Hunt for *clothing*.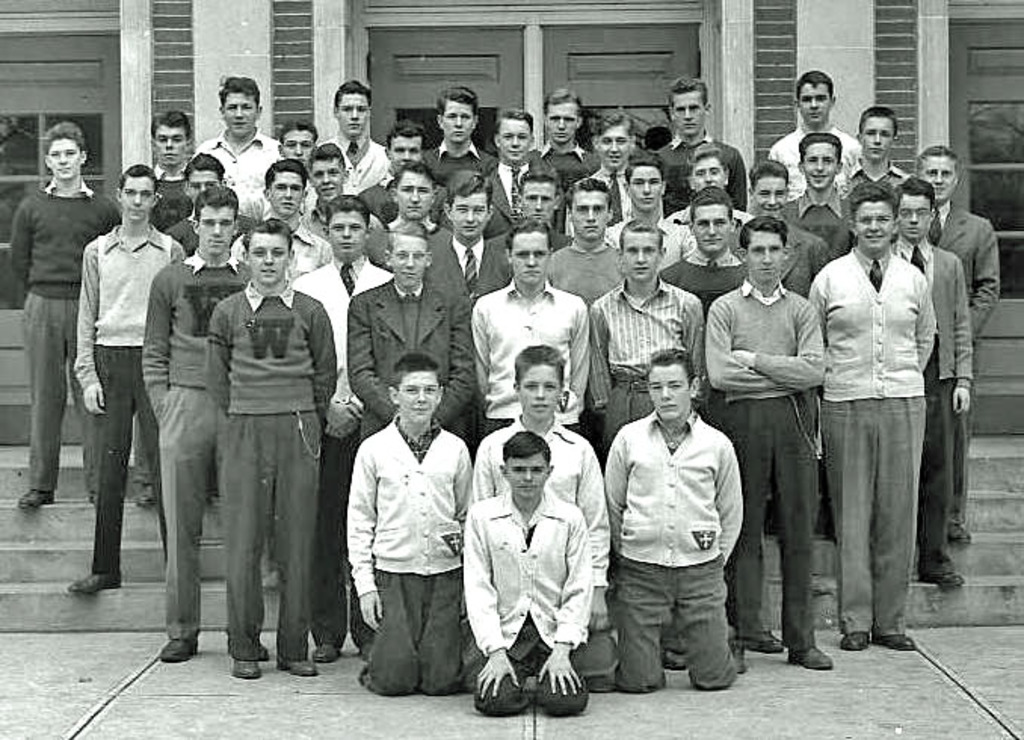
Hunted down at box=[530, 139, 586, 177].
